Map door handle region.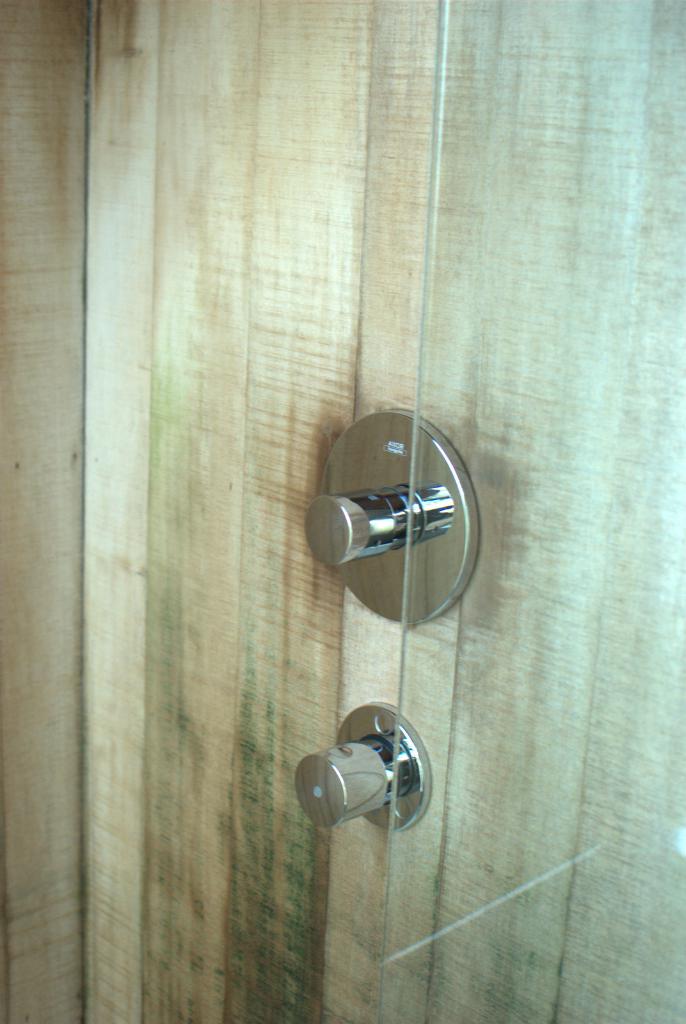
Mapped to region(296, 405, 486, 620).
